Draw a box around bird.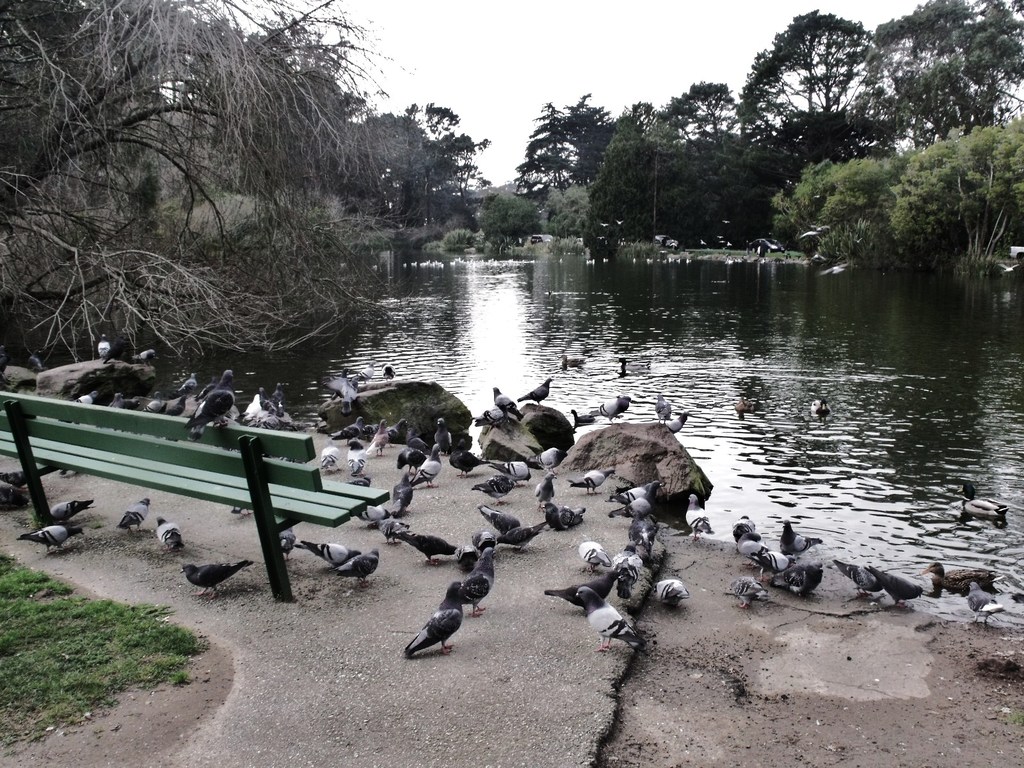
561, 354, 590, 368.
